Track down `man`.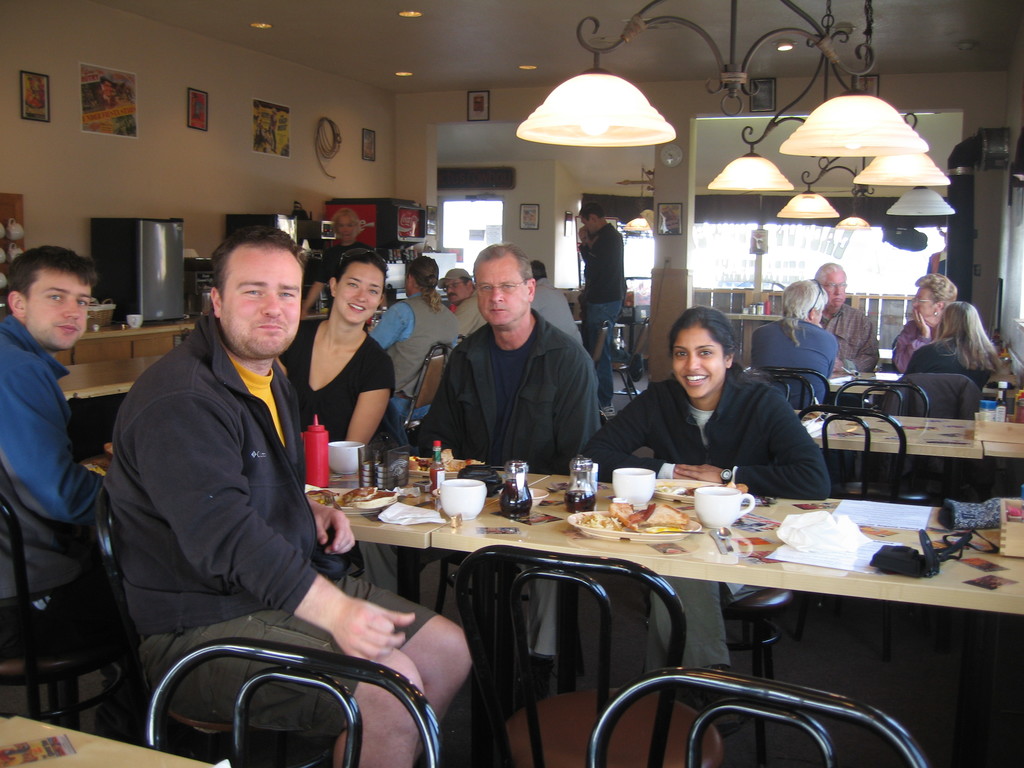
Tracked to 431:262:492:335.
